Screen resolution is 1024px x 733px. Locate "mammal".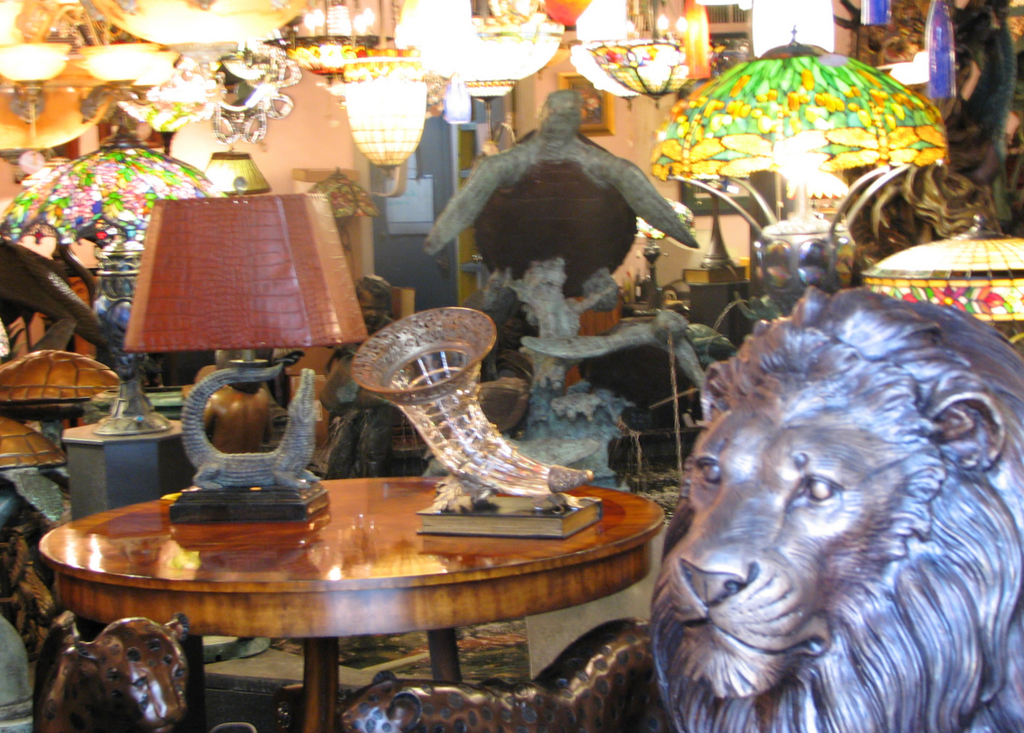
Rect(31, 615, 187, 732).
